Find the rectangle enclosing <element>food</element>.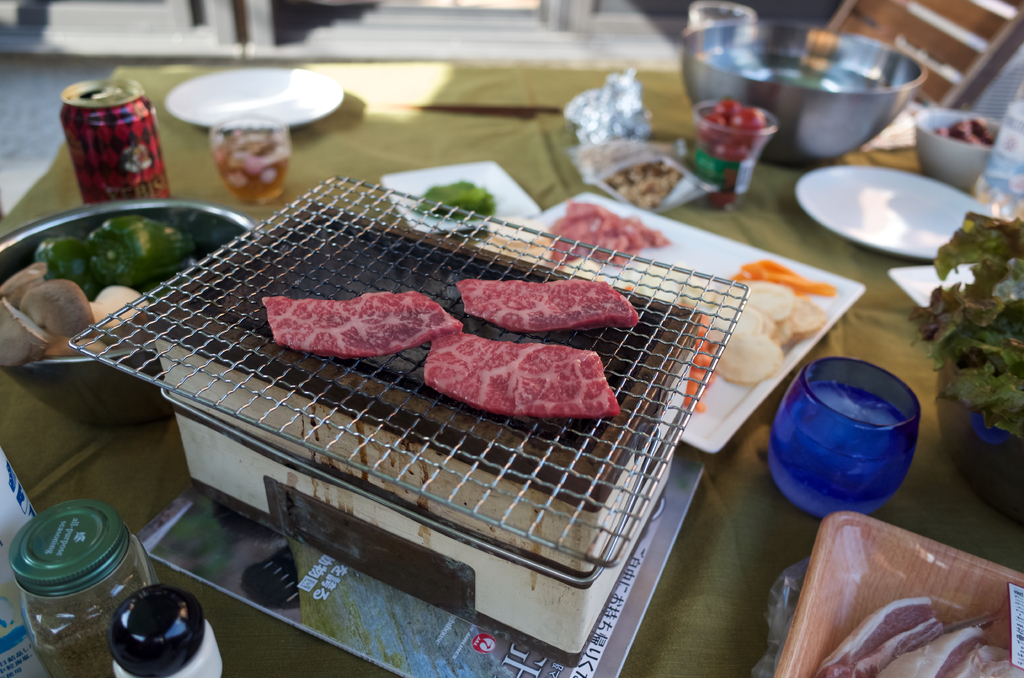
{"left": 813, "top": 595, "right": 1023, "bottom": 677}.
